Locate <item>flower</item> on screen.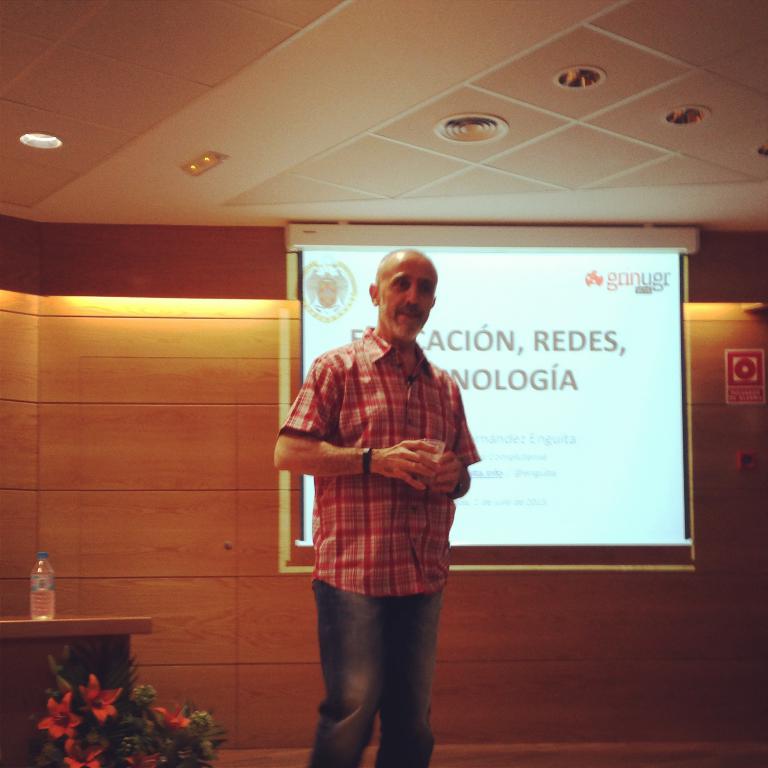
On screen at 37, 692, 77, 738.
